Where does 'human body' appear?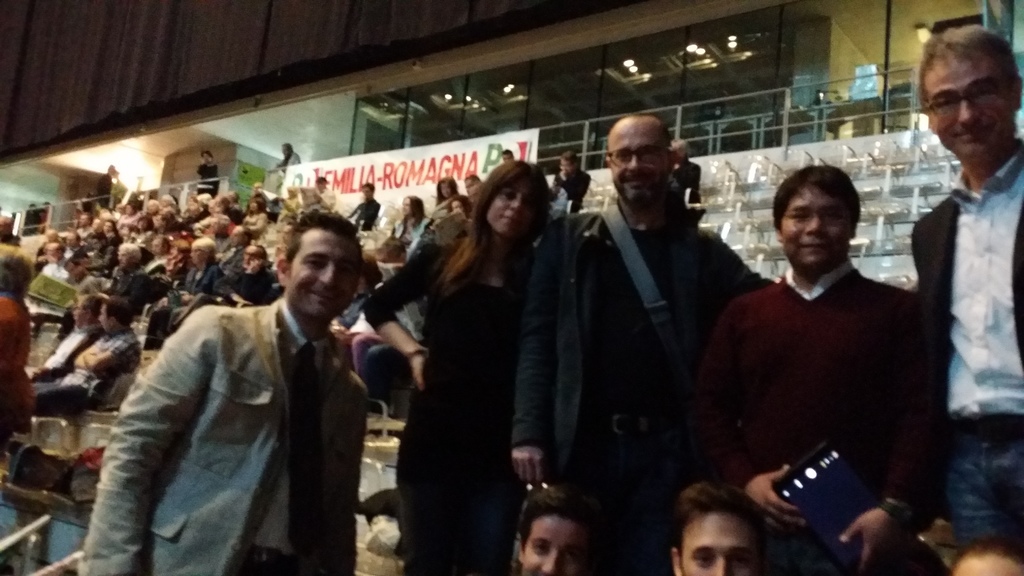
Appears at l=362, t=484, r=397, b=572.
